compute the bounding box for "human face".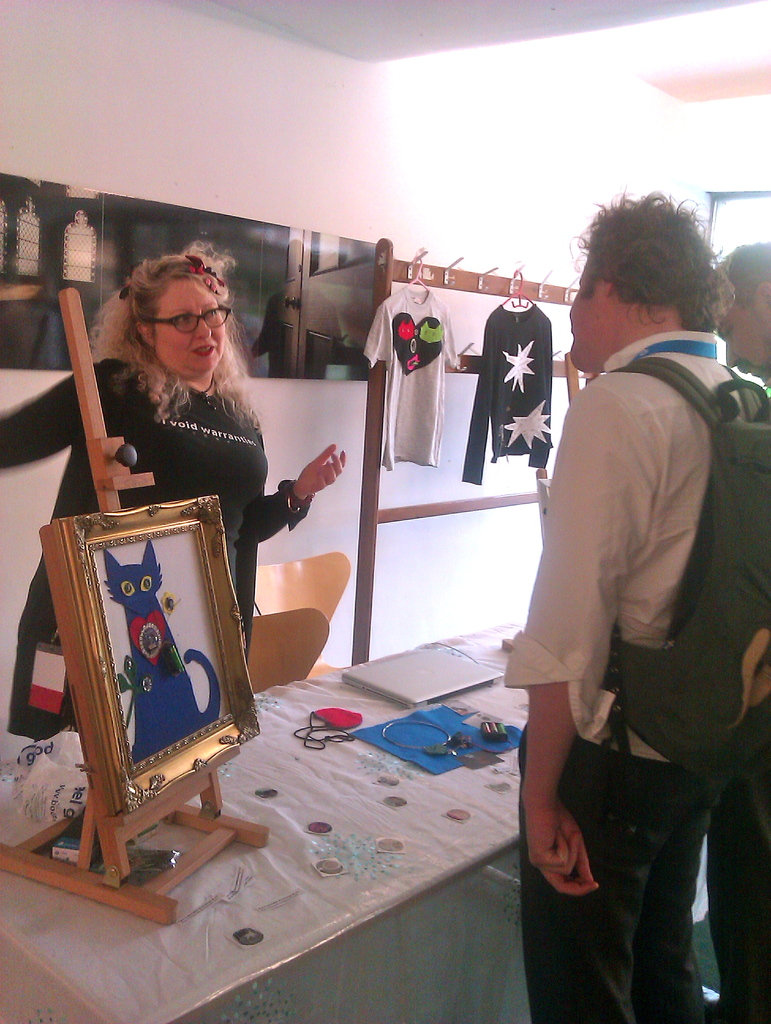
left=574, top=270, right=598, bottom=370.
